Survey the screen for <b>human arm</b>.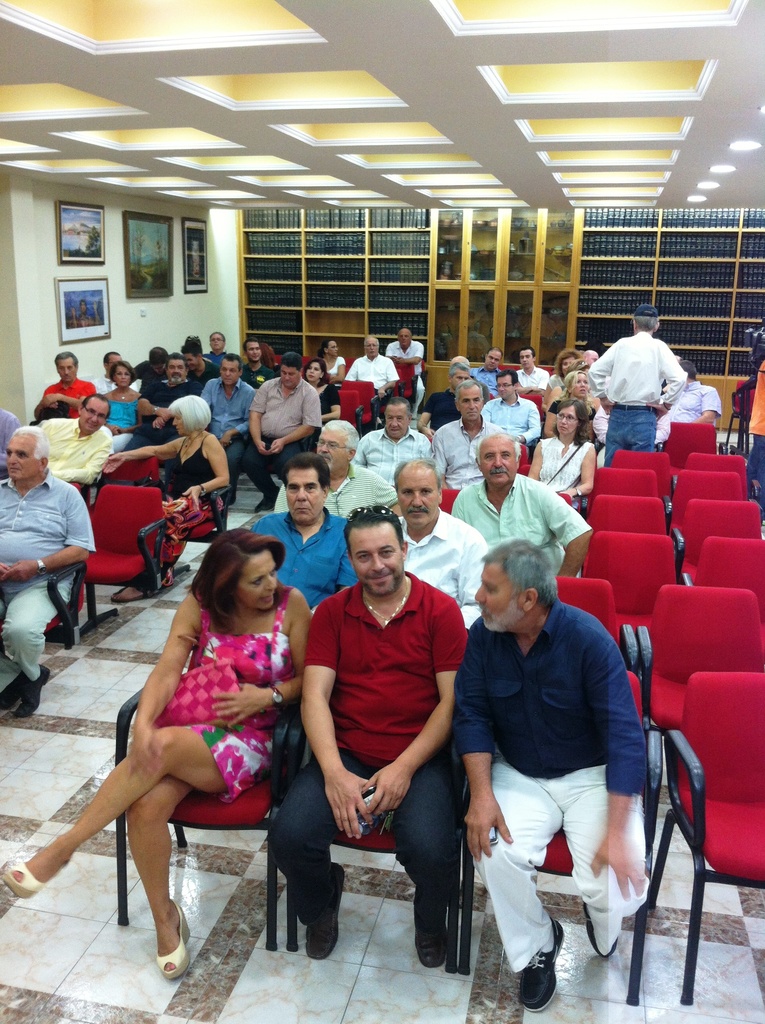
Survey found: l=538, t=378, r=564, b=402.
